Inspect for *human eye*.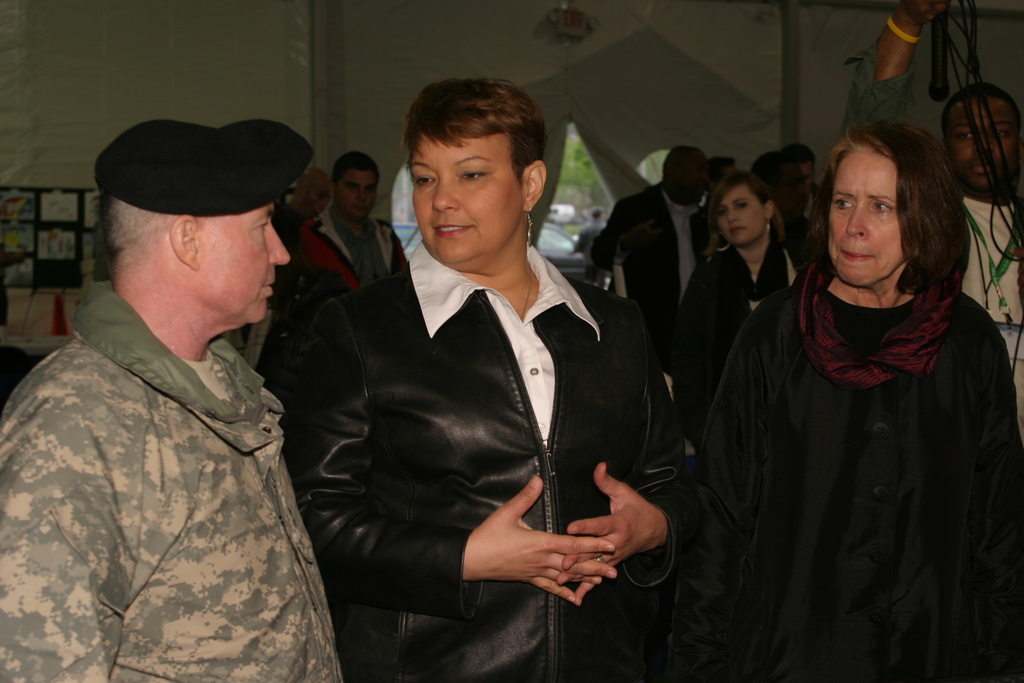
Inspection: bbox(254, 217, 270, 236).
